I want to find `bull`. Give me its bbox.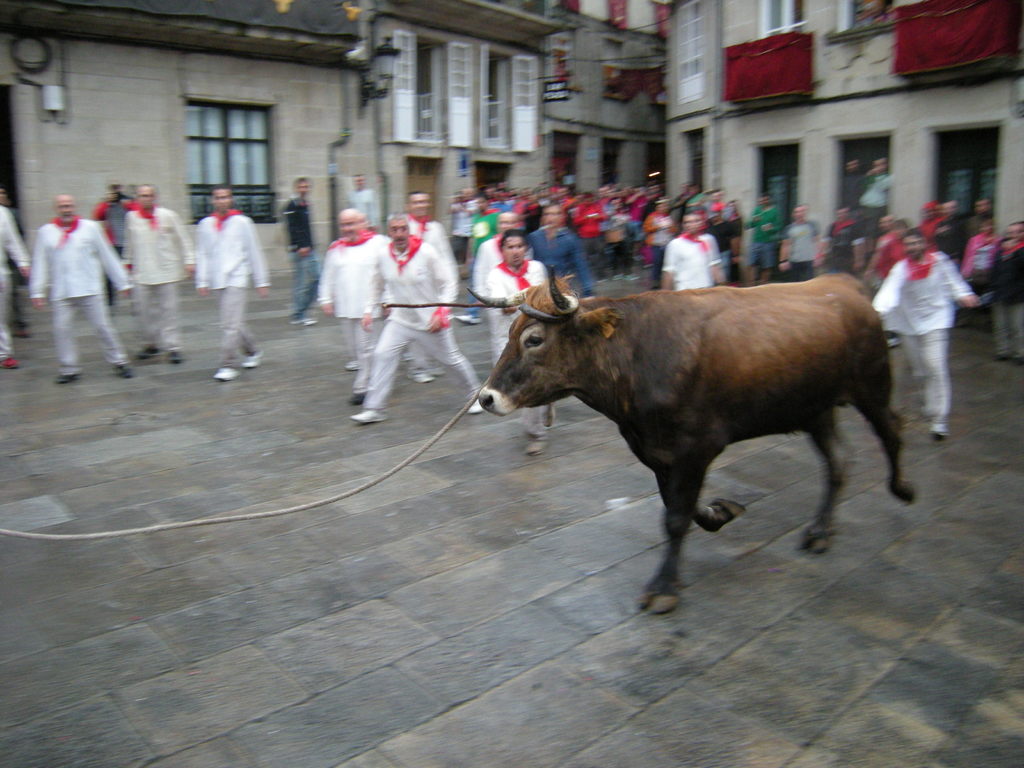
x1=465, y1=269, x2=917, y2=618.
